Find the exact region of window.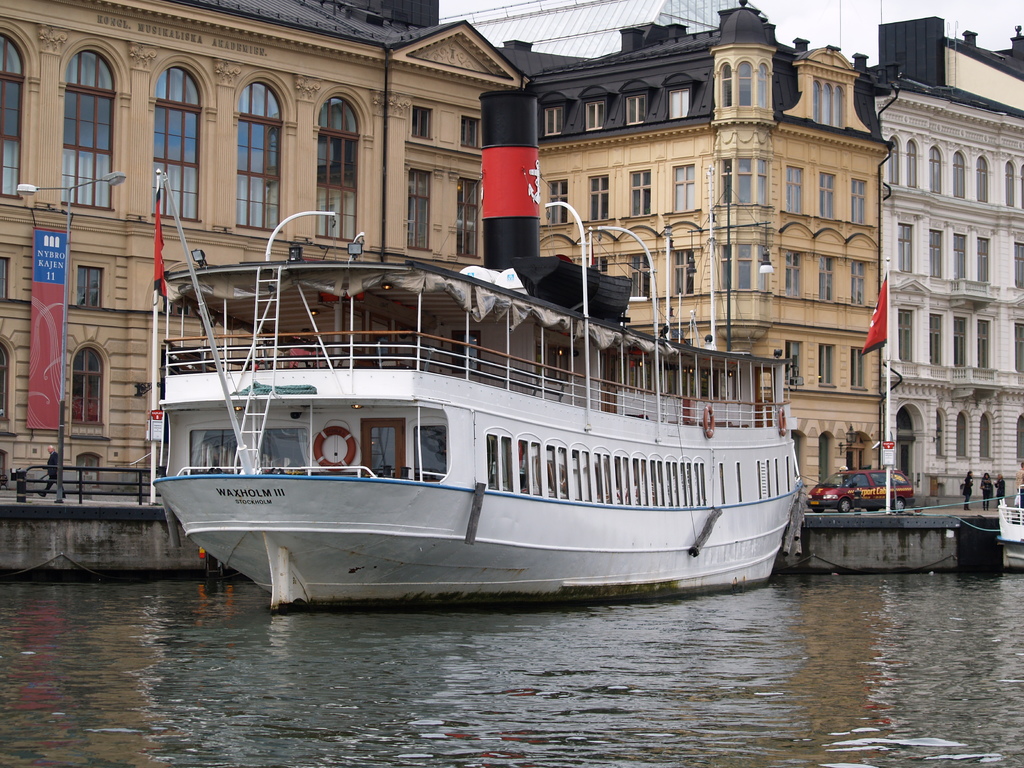
Exact region: left=844, top=436, right=863, bottom=481.
